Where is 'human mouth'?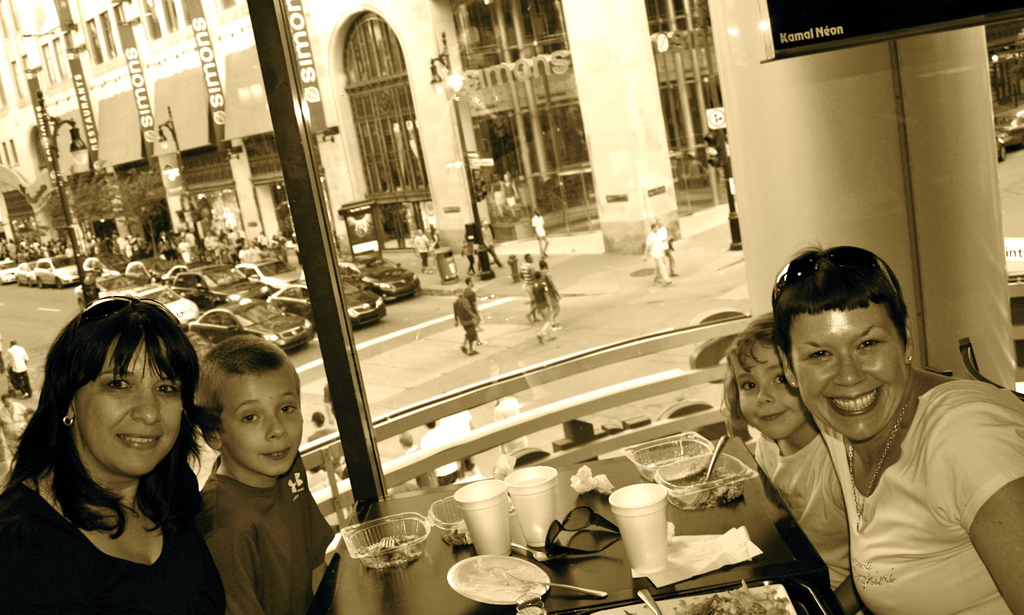
detection(825, 384, 886, 417).
